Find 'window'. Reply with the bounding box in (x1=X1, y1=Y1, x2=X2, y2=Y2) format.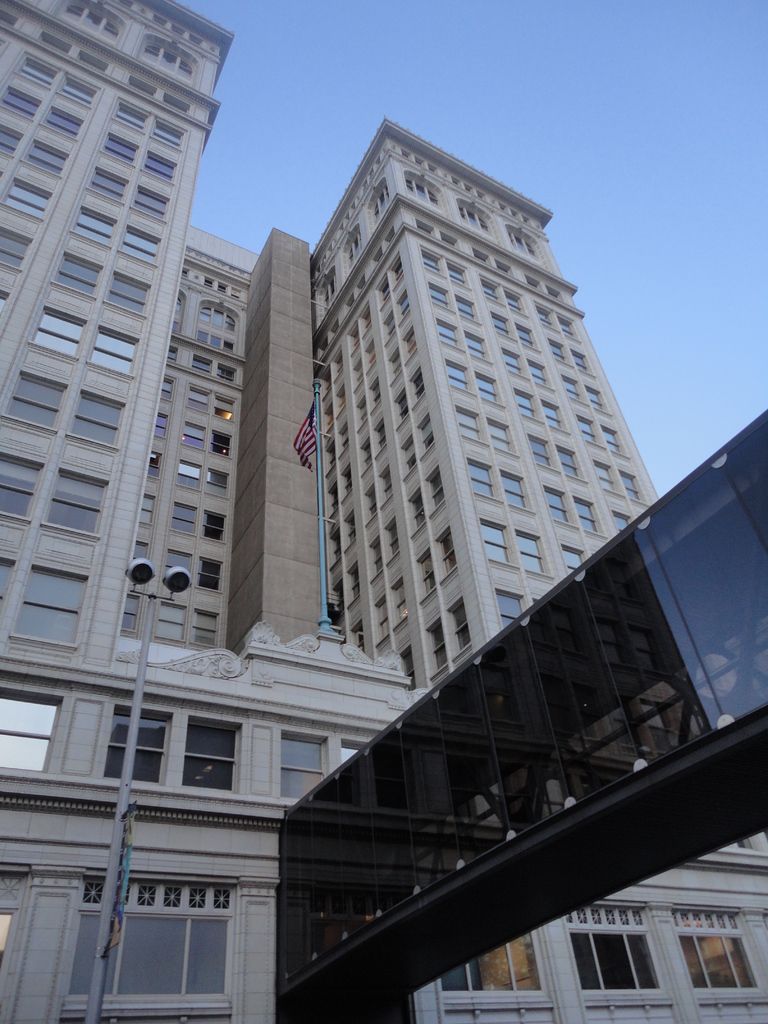
(x1=59, y1=74, x2=100, y2=106).
